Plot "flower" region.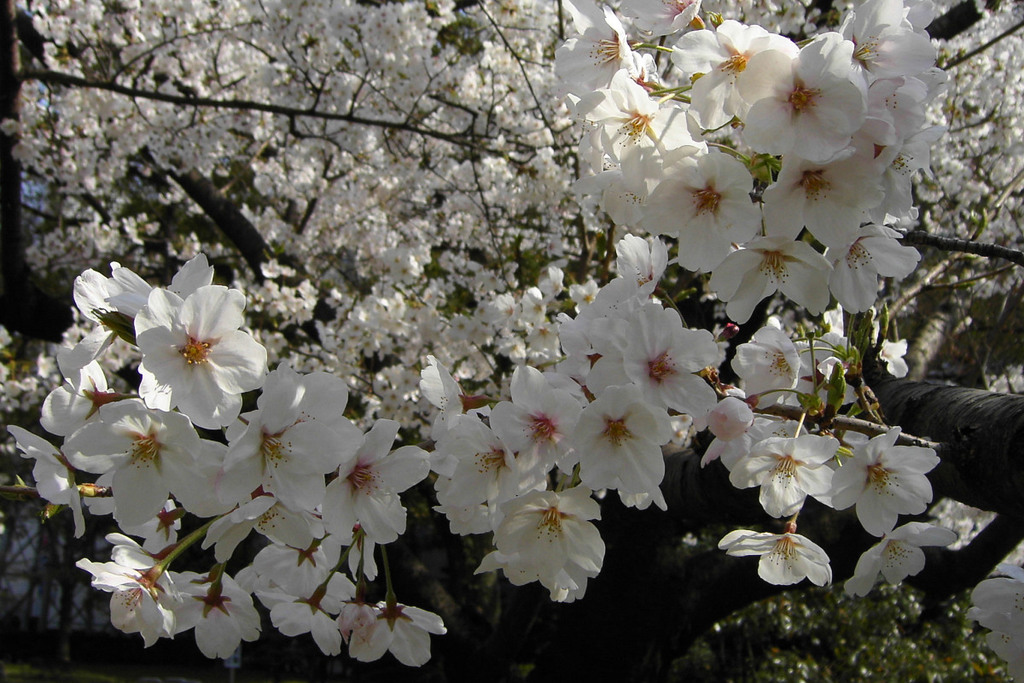
Plotted at [212, 357, 358, 518].
